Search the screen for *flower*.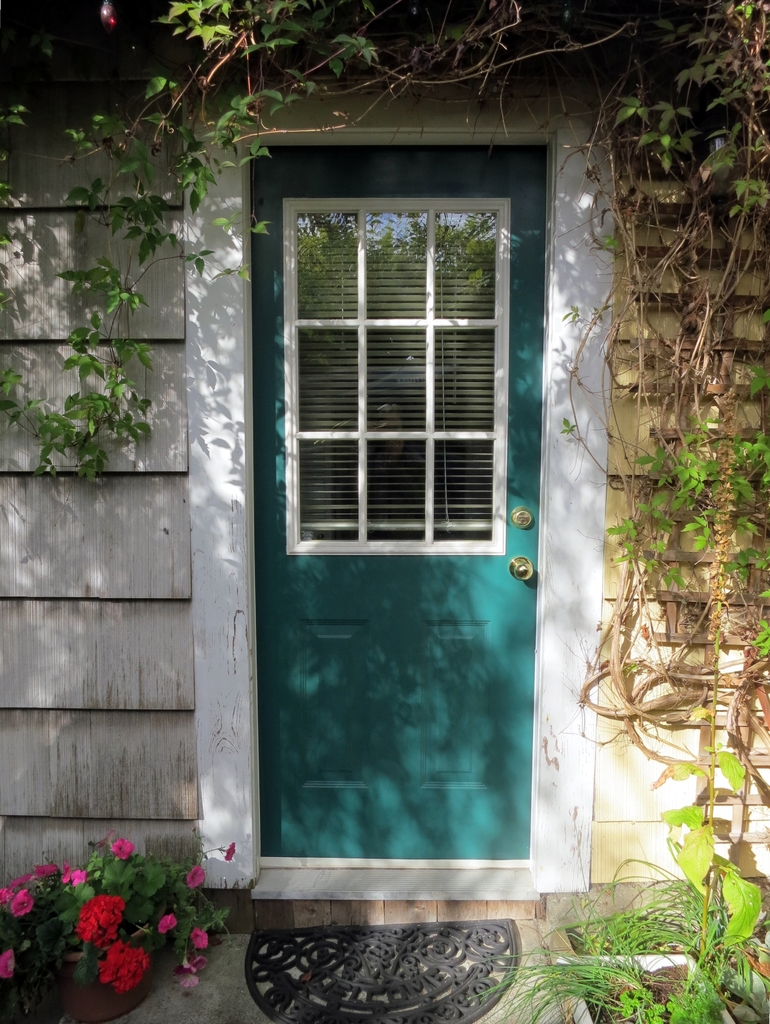
Found at crop(155, 907, 186, 934).
